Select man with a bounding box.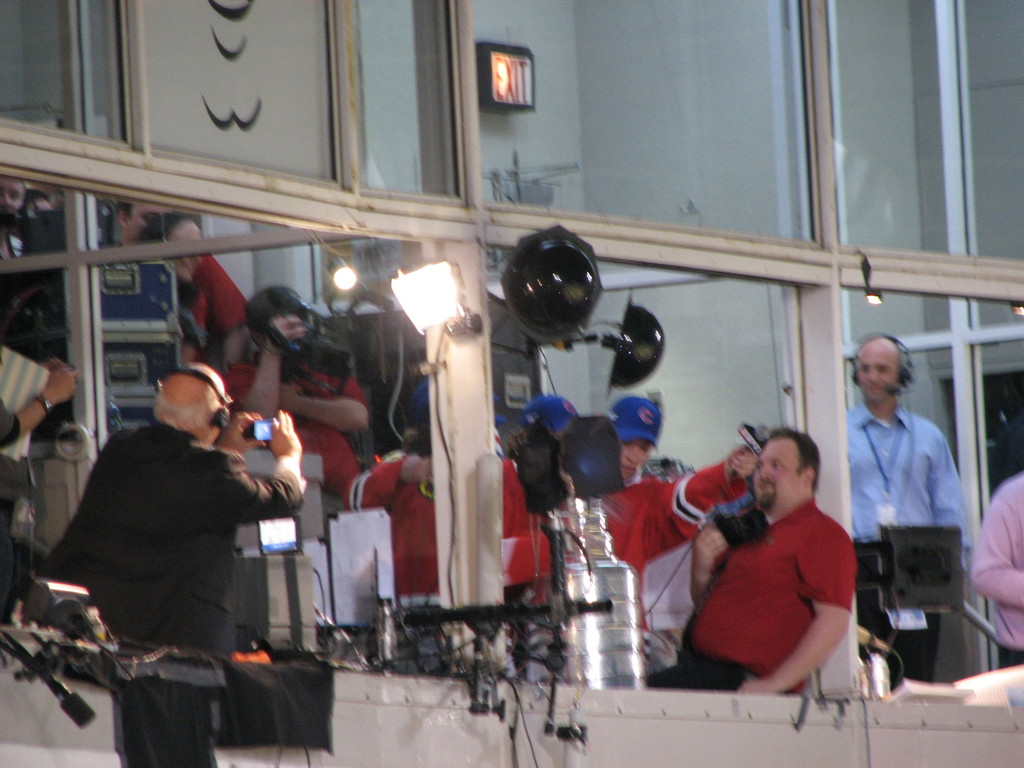
338/379/456/689.
